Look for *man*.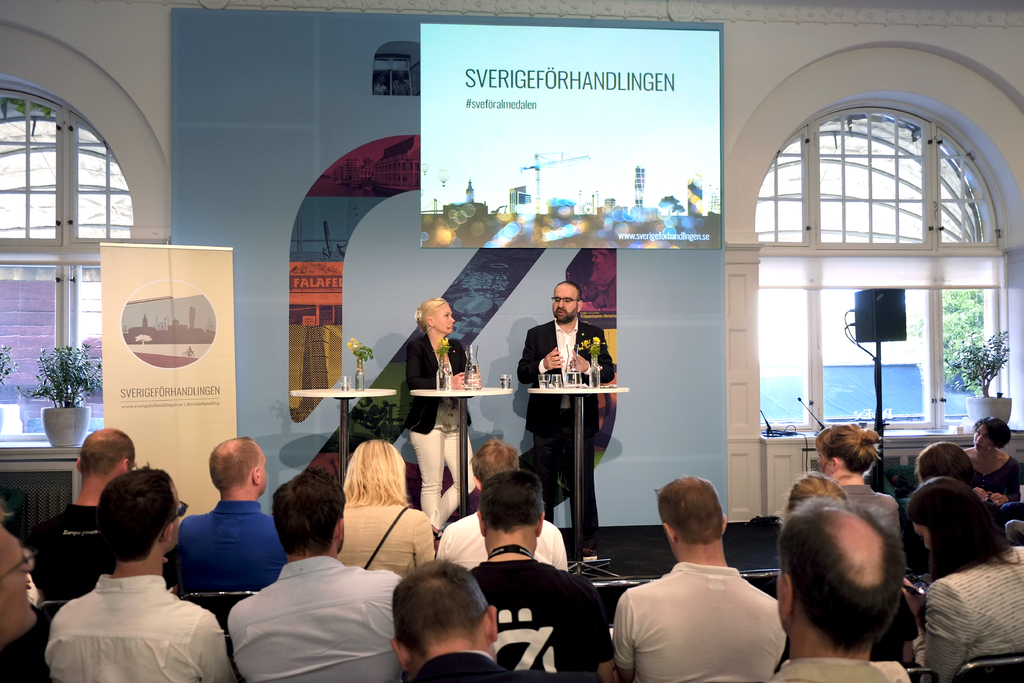
Found: 511,277,624,550.
